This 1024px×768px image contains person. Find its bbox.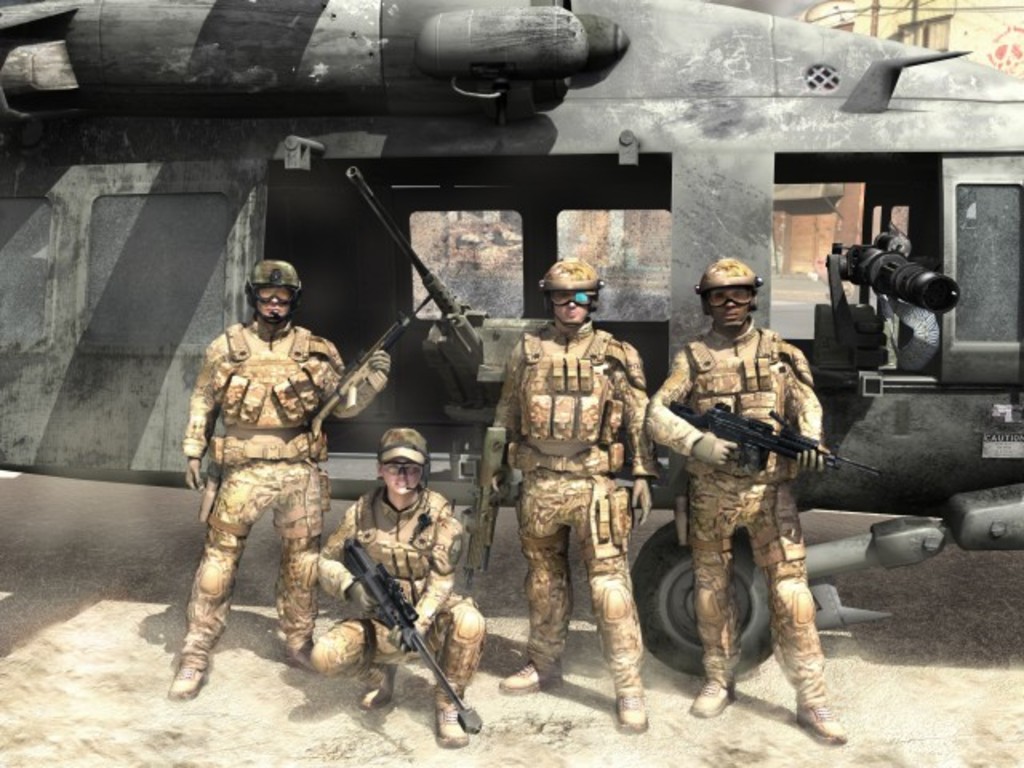
BBox(654, 254, 832, 744).
